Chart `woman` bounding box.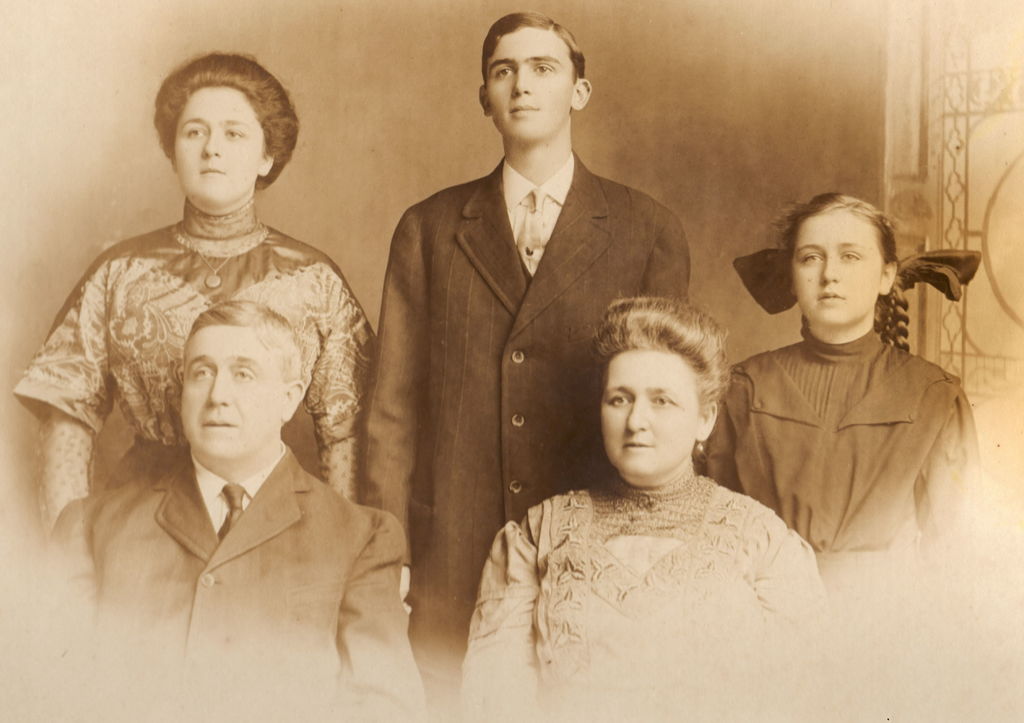
Charted: crop(10, 49, 378, 546).
